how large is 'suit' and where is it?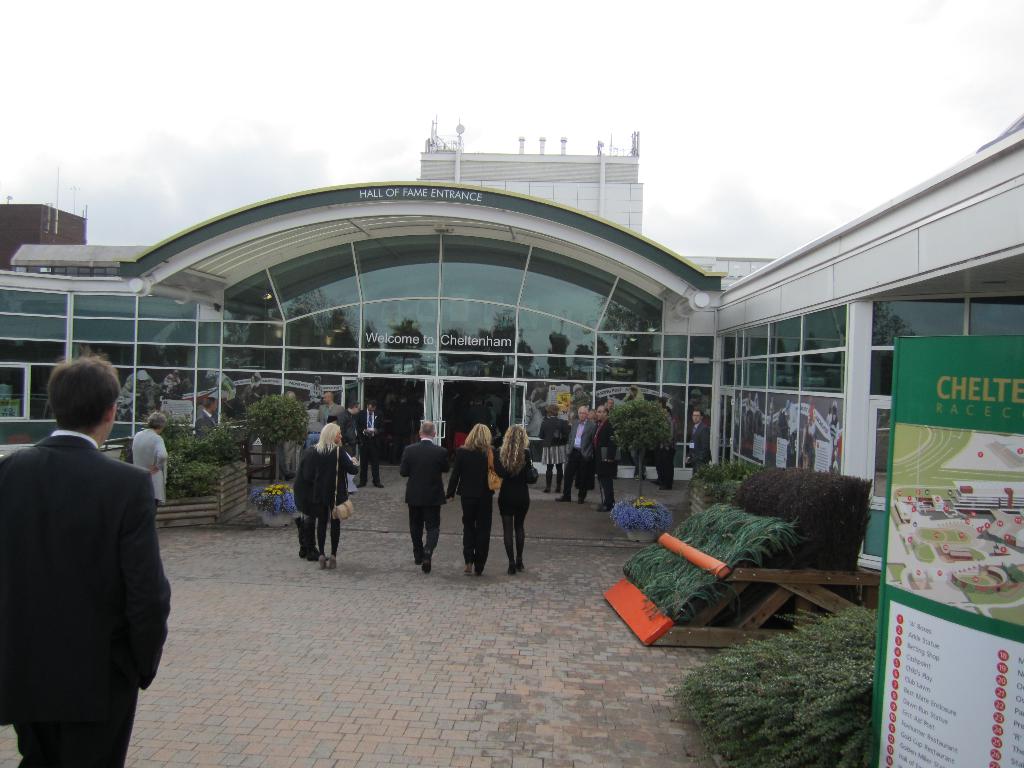
Bounding box: rect(318, 402, 344, 427).
